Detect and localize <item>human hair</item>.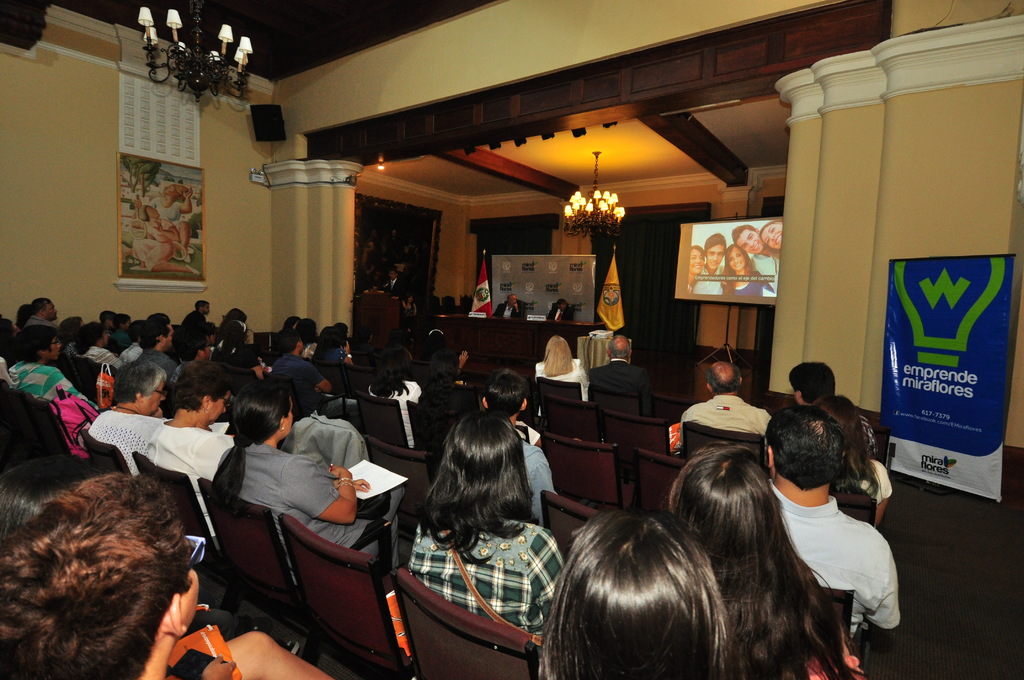
Localized at 280/330/298/353.
